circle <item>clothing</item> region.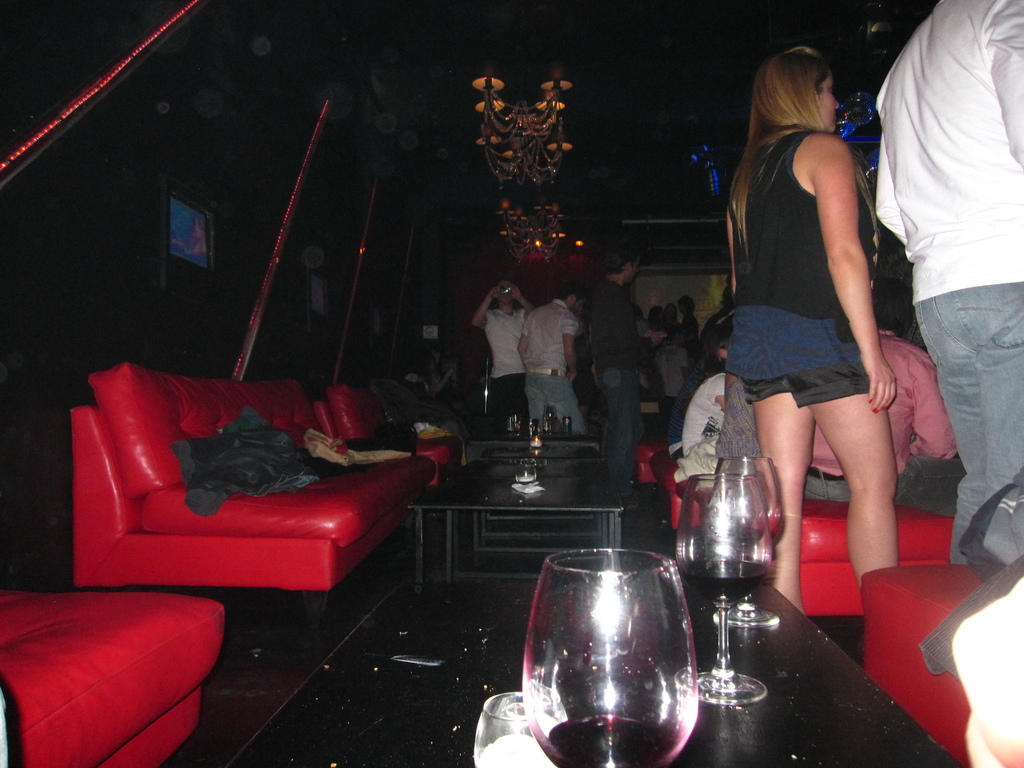
Region: (left=870, top=3, right=1023, bottom=568).
